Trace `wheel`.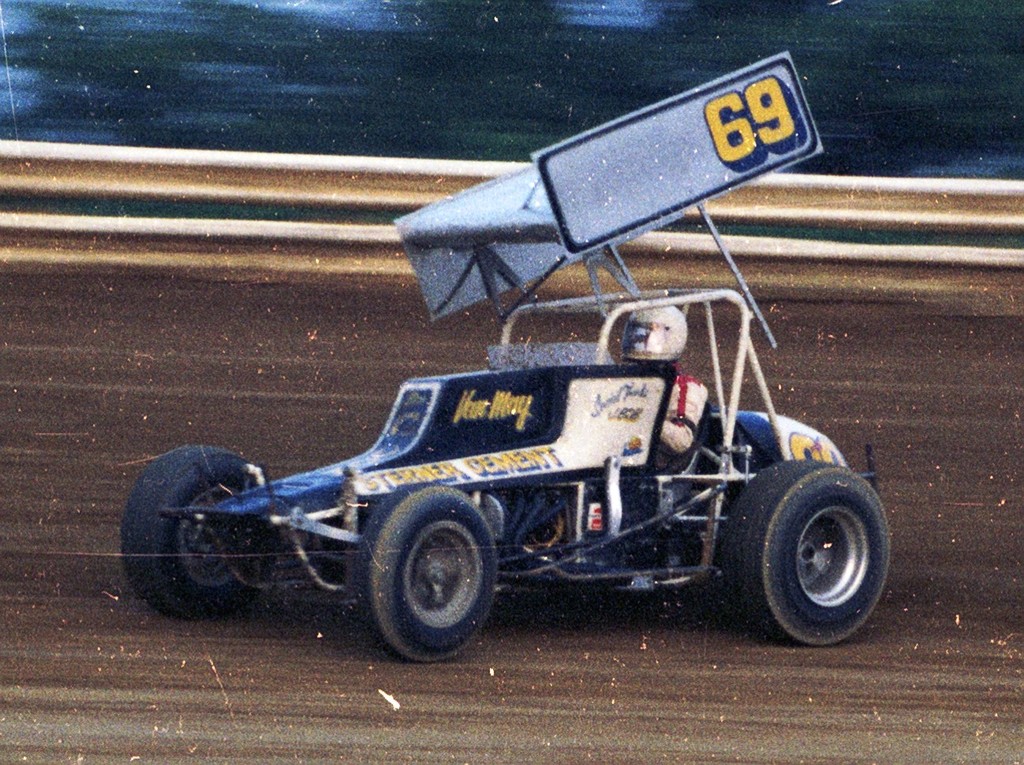
Traced to bbox=(363, 502, 504, 655).
